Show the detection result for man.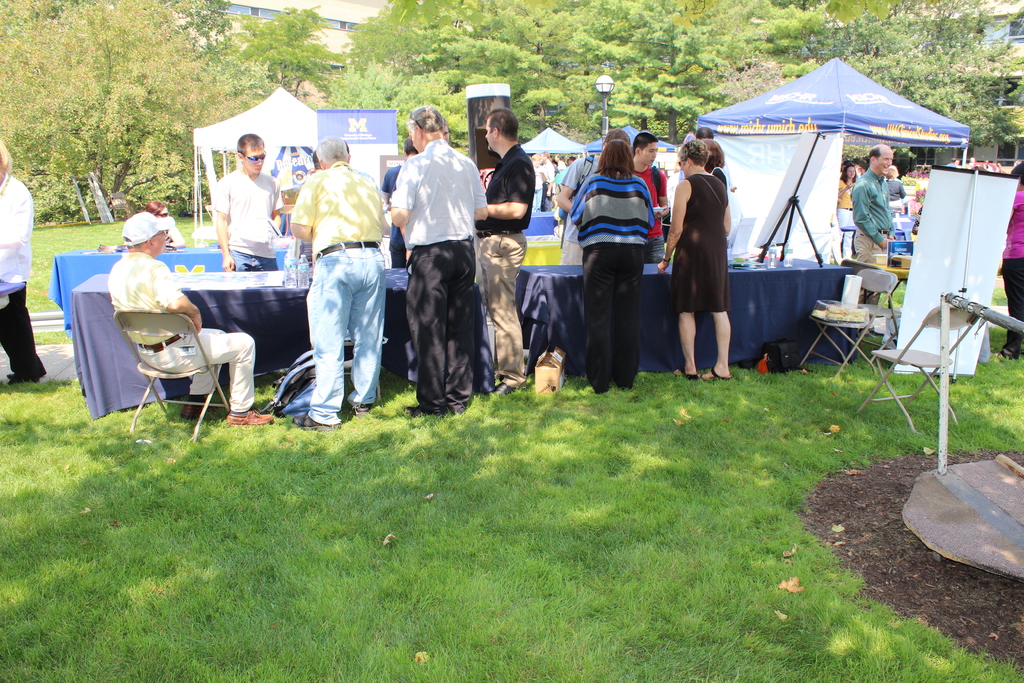
<region>0, 144, 47, 382</region>.
